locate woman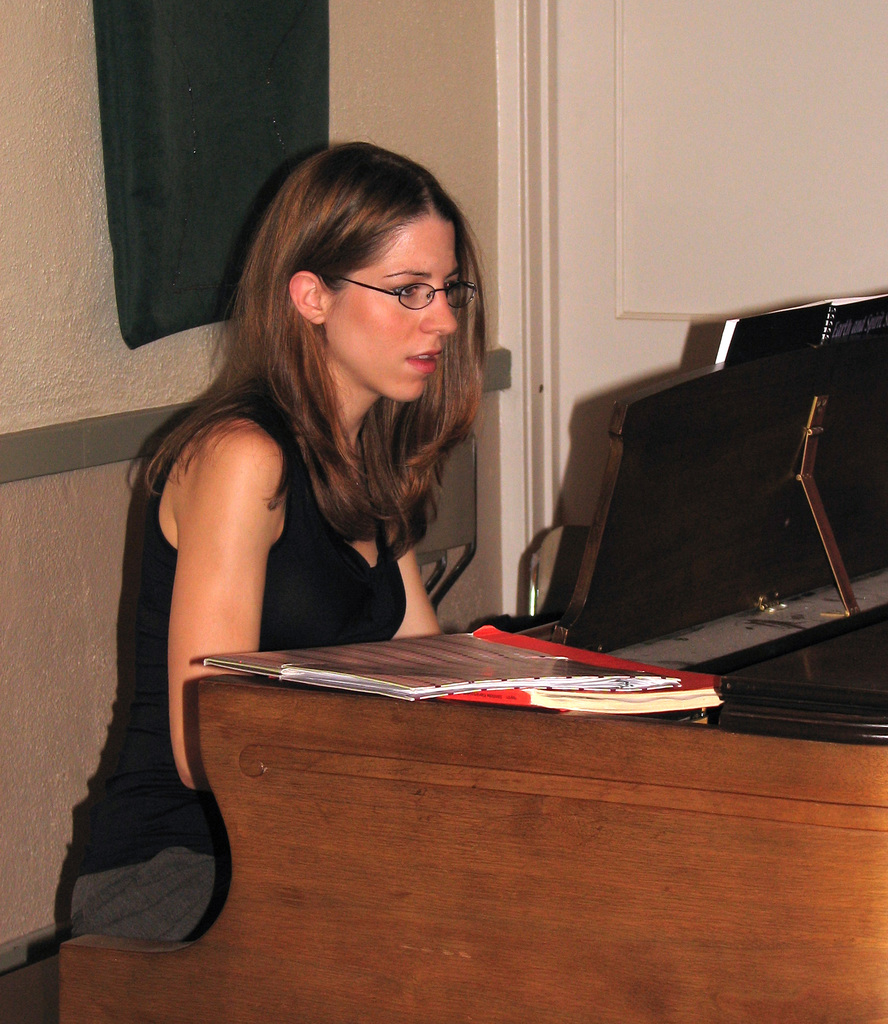
region(64, 143, 487, 942)
